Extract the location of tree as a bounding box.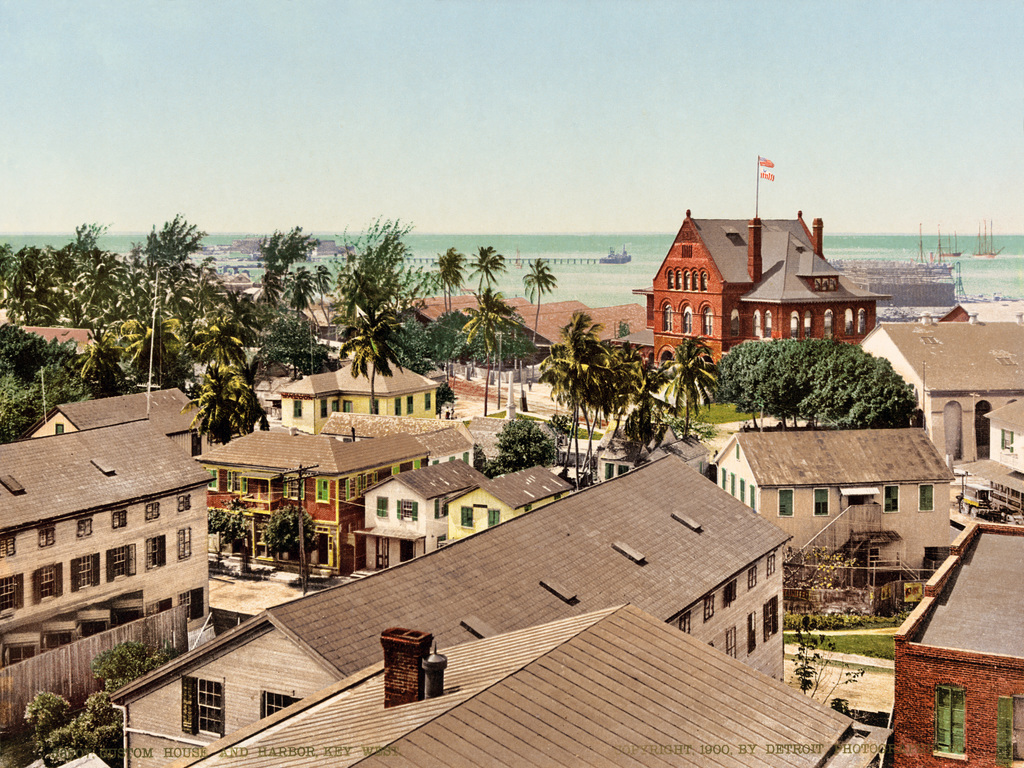
Rect(260, 500, 329, 562).
